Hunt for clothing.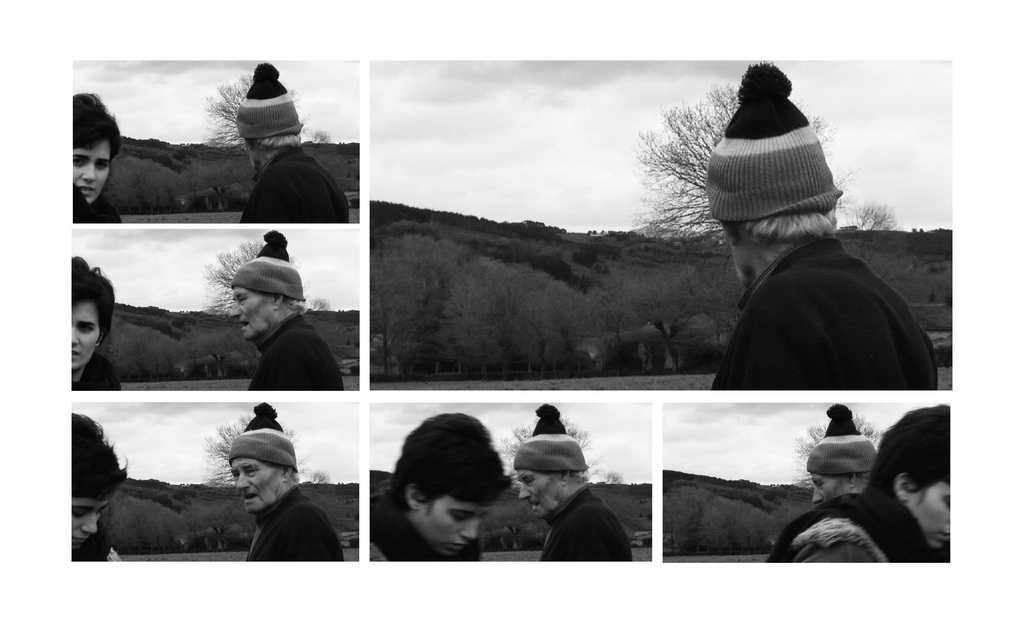
Hunted down at [left=68, top=524, right=122, bottom=563].
